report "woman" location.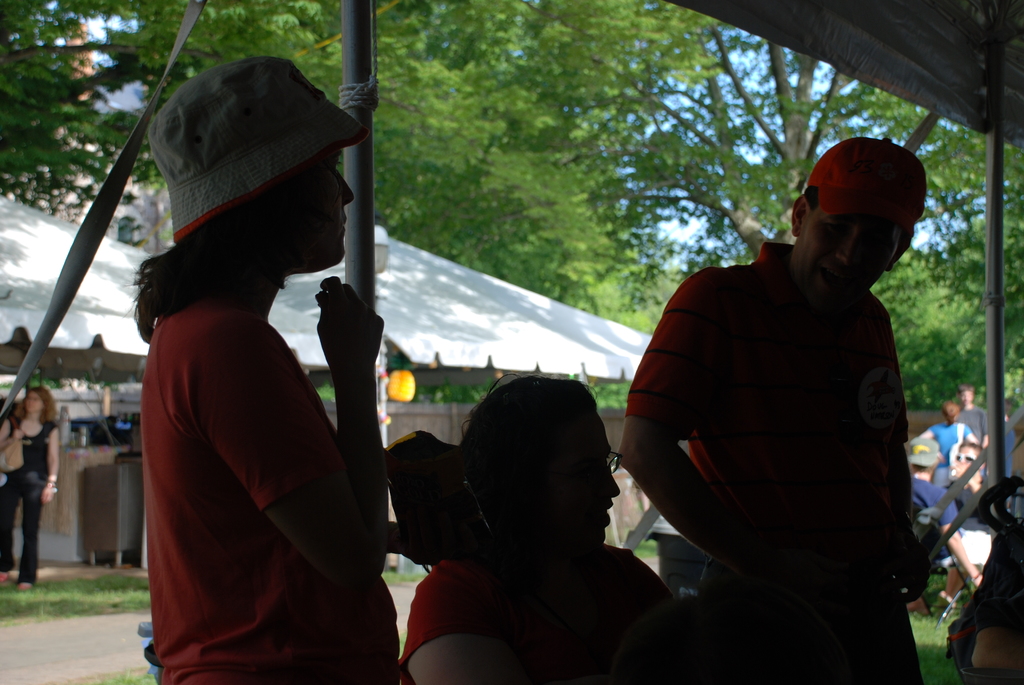
Report: (left=393, top=368, right=707, bottom=684).
